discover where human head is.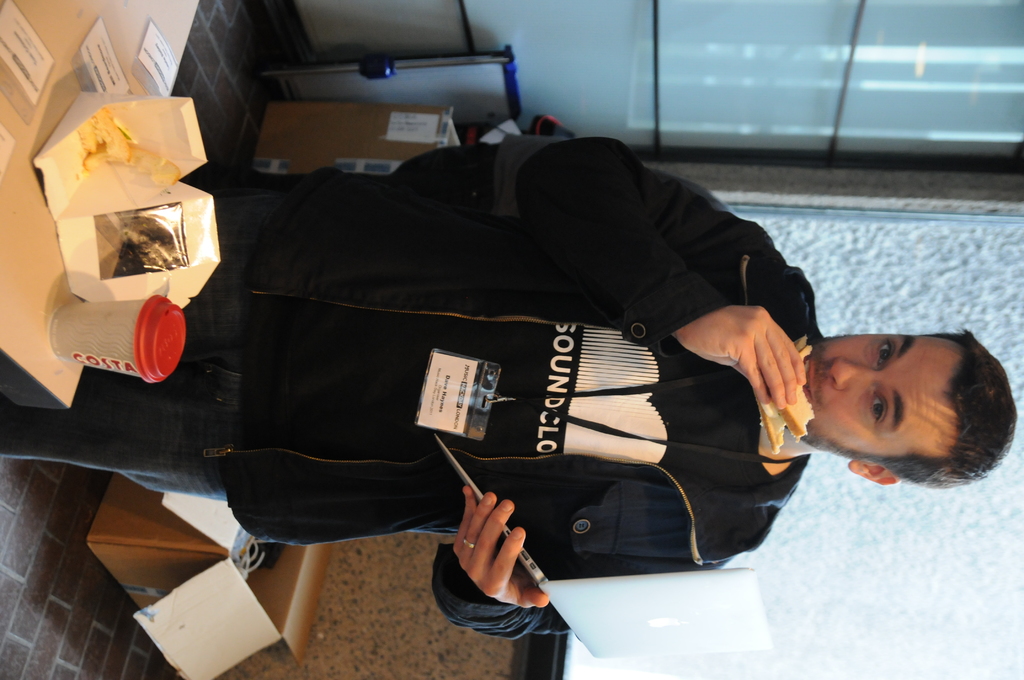
Discovered at [x1=798, y1=306, x2=995, y2=478].
